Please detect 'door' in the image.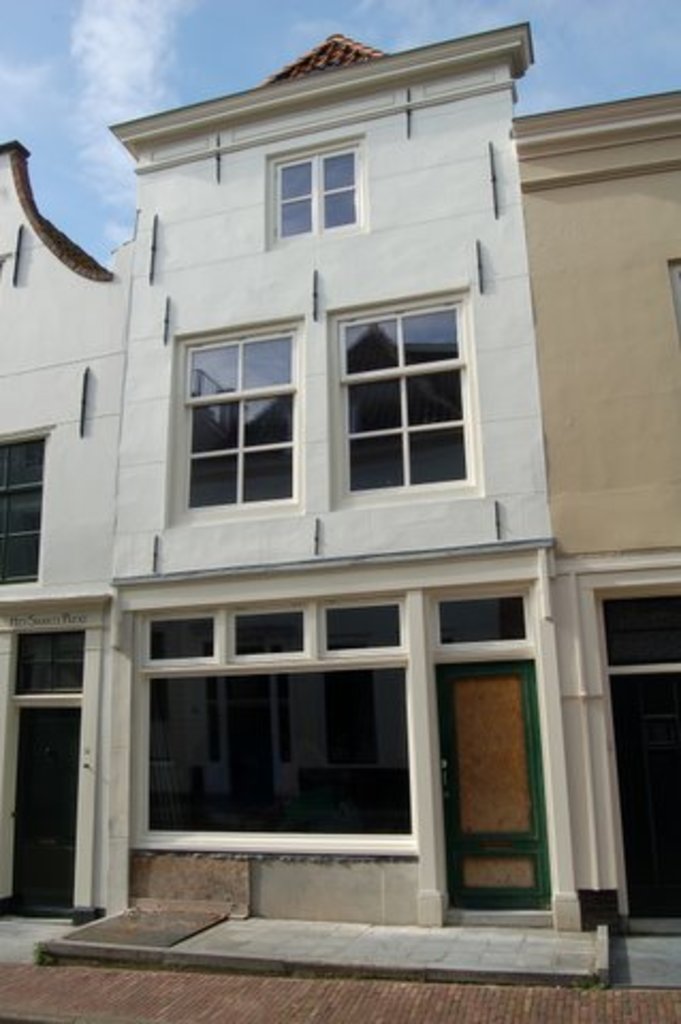
left=11, top=704, right=81, bottom=915.
